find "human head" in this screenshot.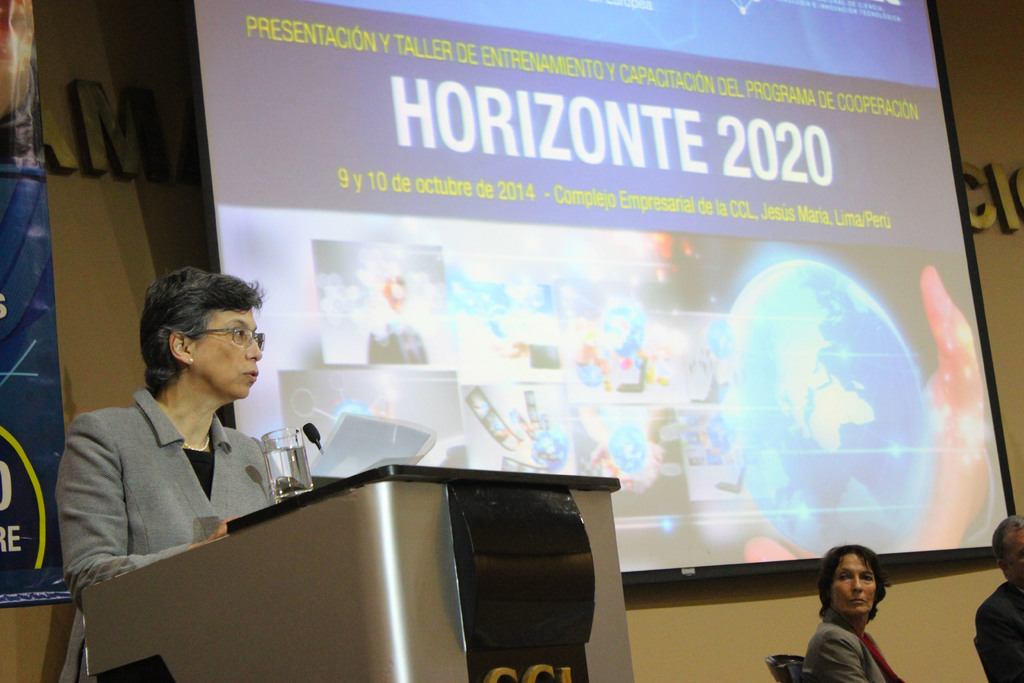
The bounding box for "human head" is Rect(826, 554, 896, 634).
